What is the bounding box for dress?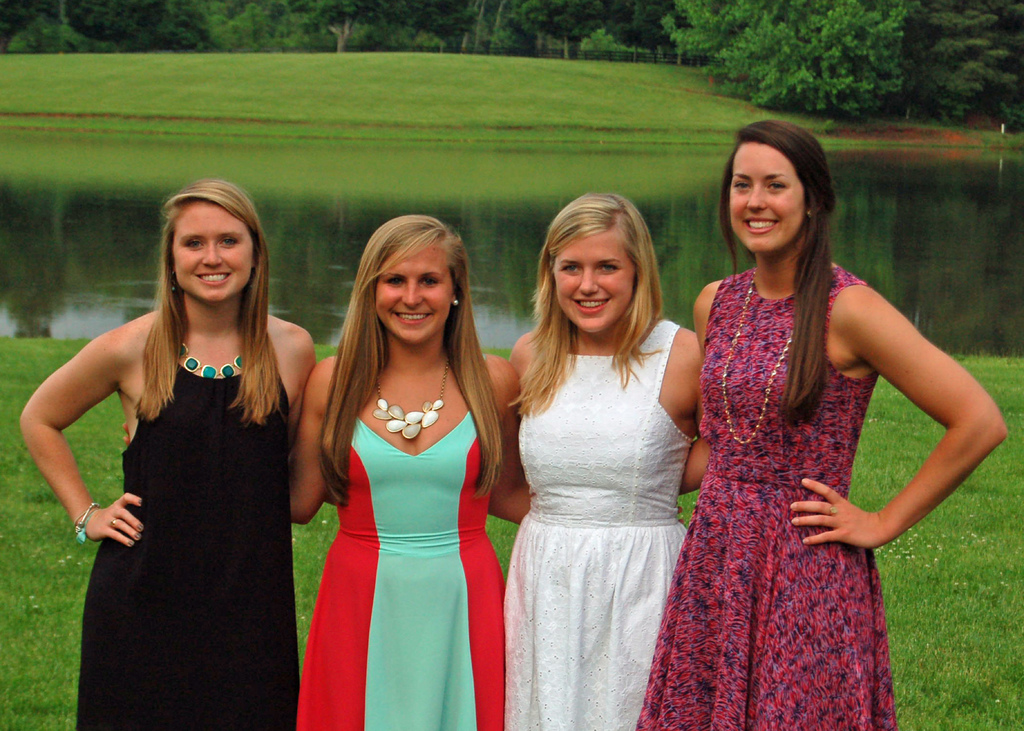
[x1=632, y1=274, x2=903, y2=729].
